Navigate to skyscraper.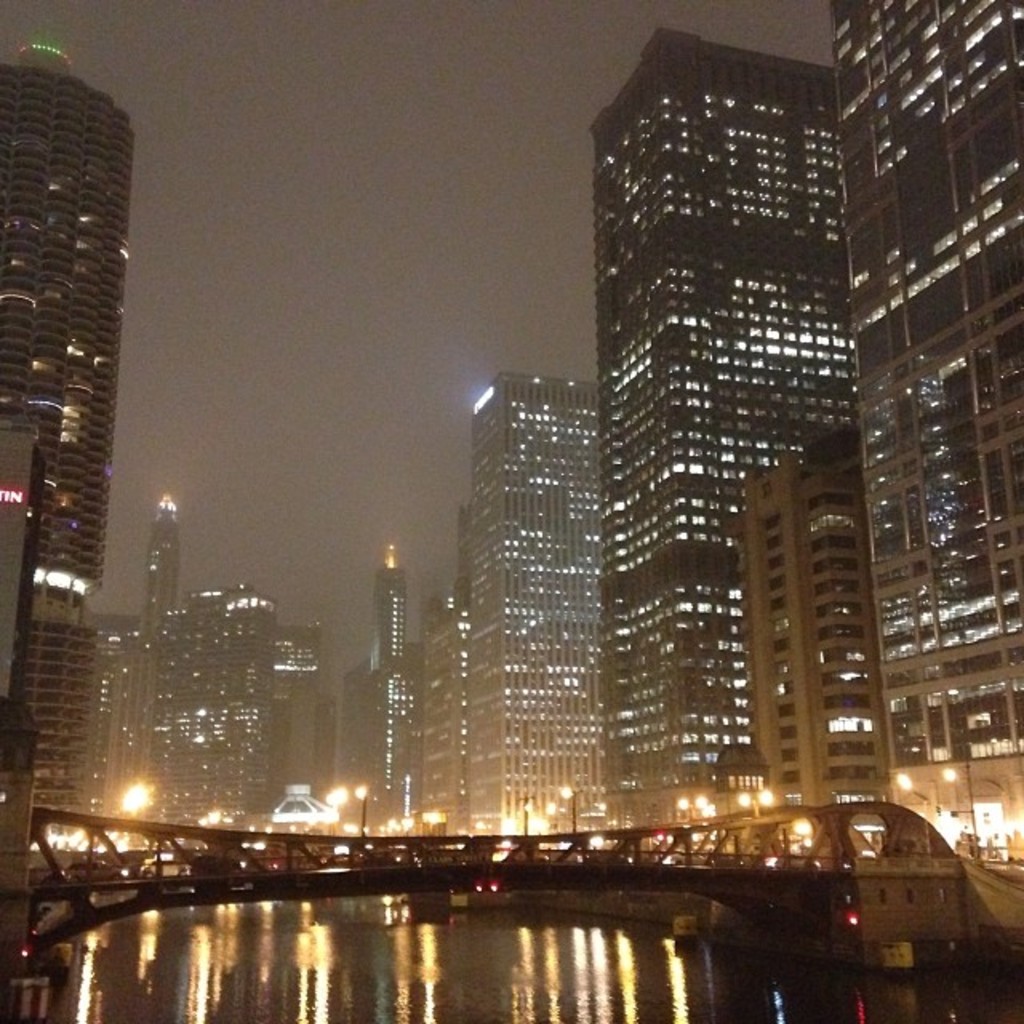
Navigation target: 405, 523, 474, 811.
